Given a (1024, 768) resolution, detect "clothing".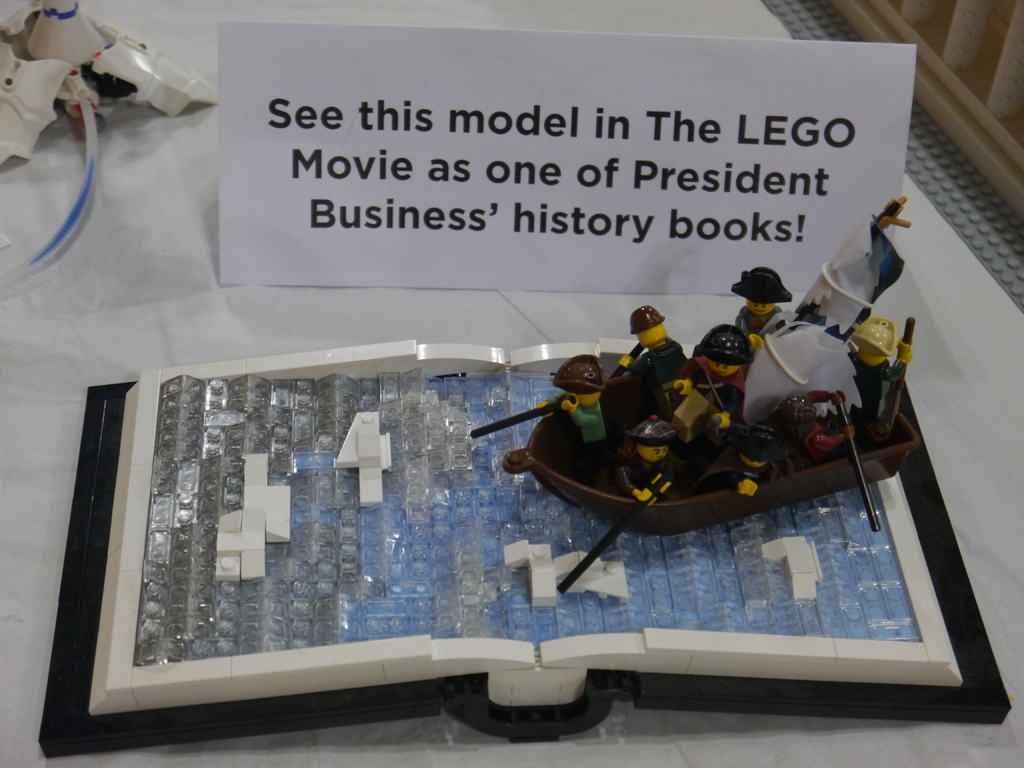
left=547, top=388, right=608, bottom=445.
